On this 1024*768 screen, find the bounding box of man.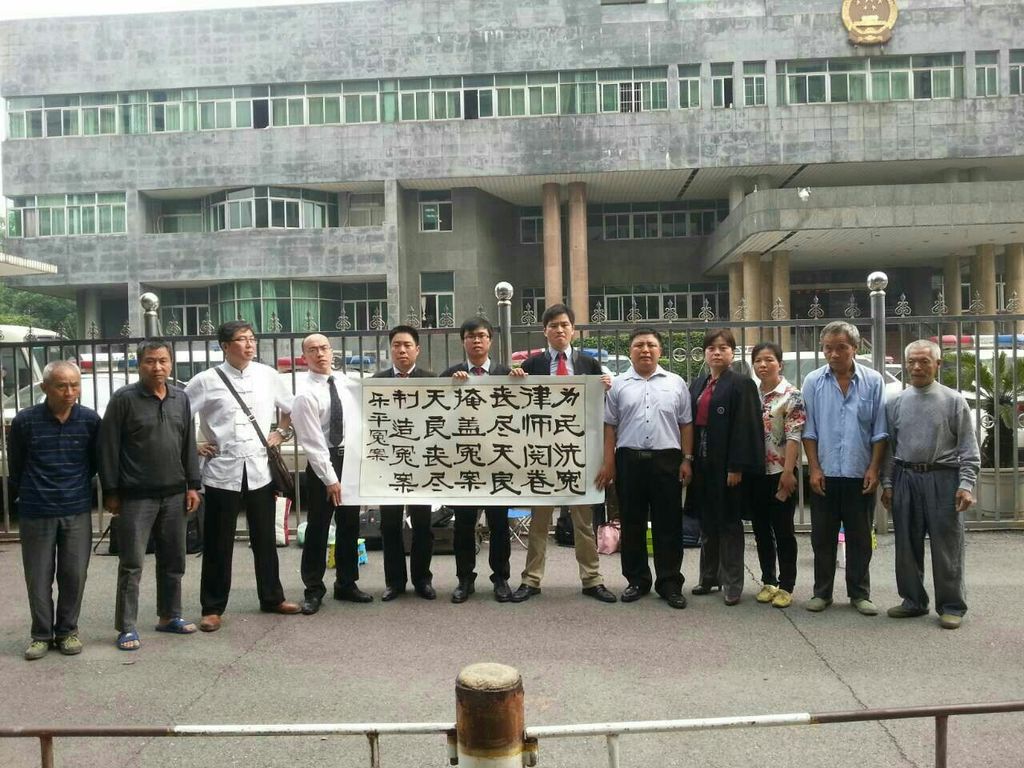
Bounding box: box=[688, 328, 761, 606].
